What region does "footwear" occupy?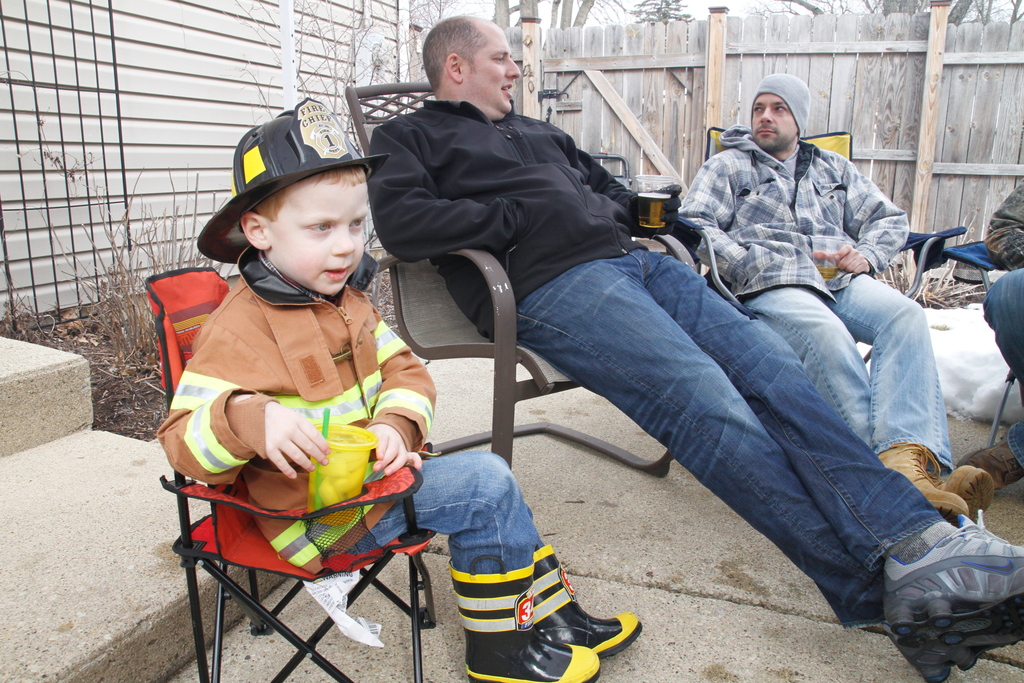
bbox(878, 520, 1023, 649).
